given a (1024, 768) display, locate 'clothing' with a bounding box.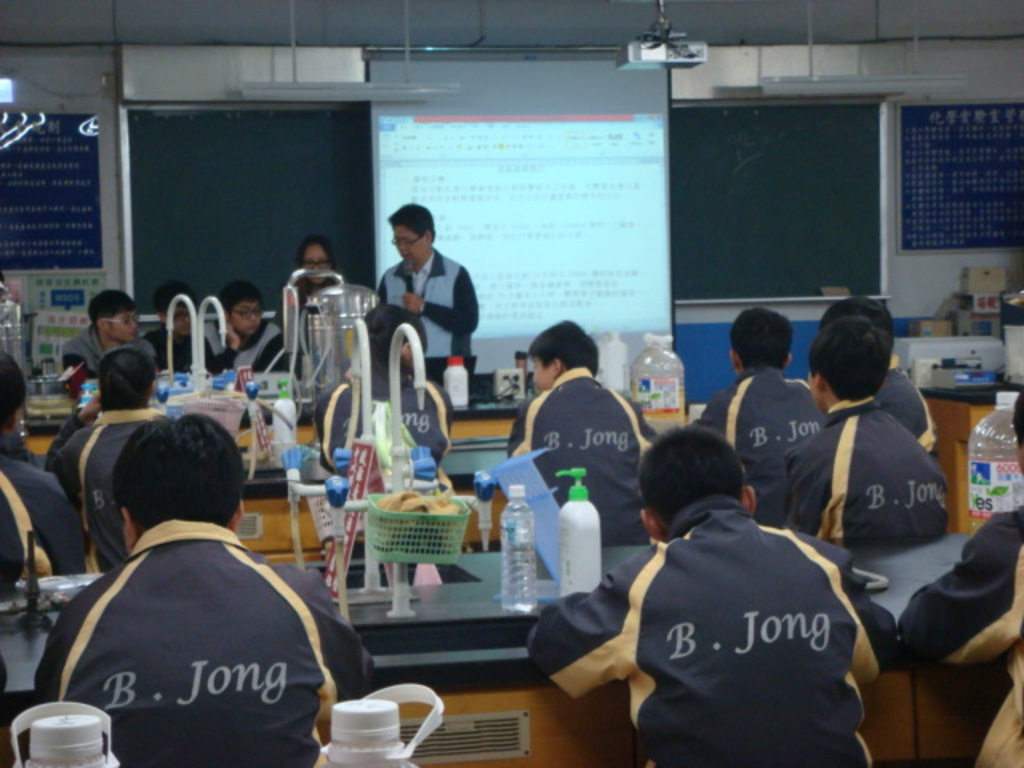
Located: [693,371,822,528].
